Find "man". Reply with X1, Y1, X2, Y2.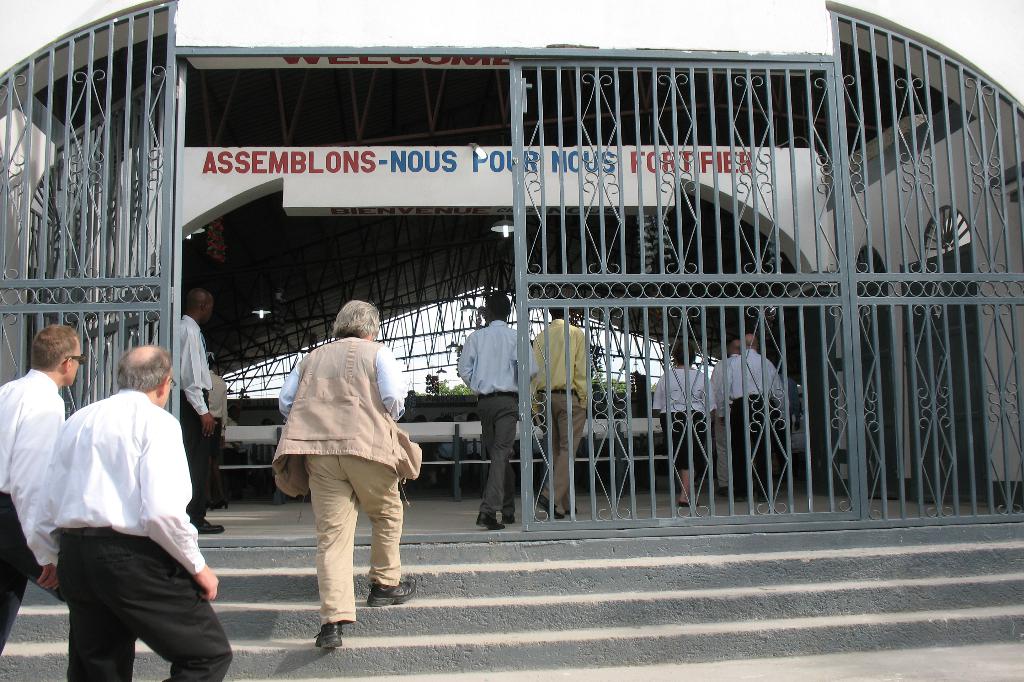
0, 317, 84, 681.
